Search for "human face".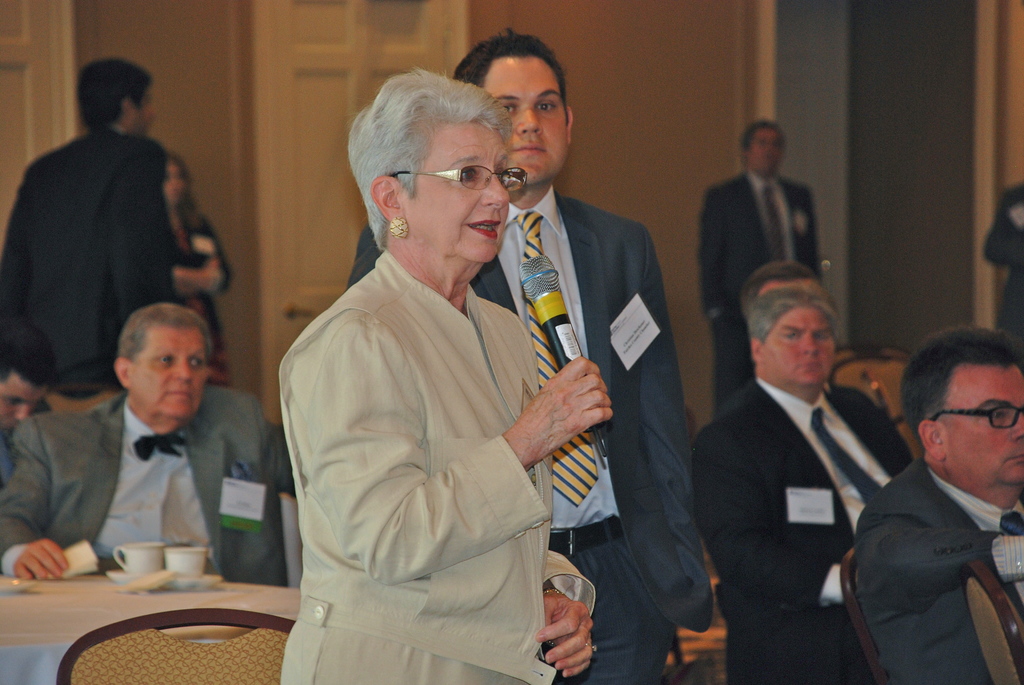
Found at <region>749, 126, 782, 172</region>.
